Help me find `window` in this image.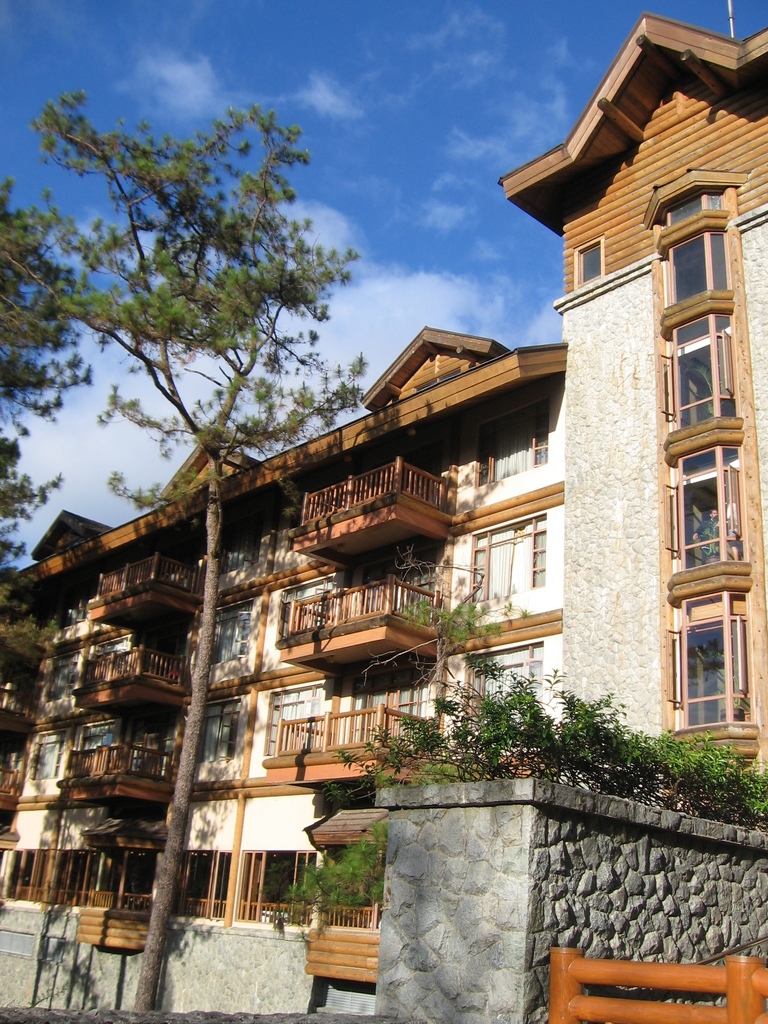
Found it: <bbox>28, 725, 60, 778</bbox>.
